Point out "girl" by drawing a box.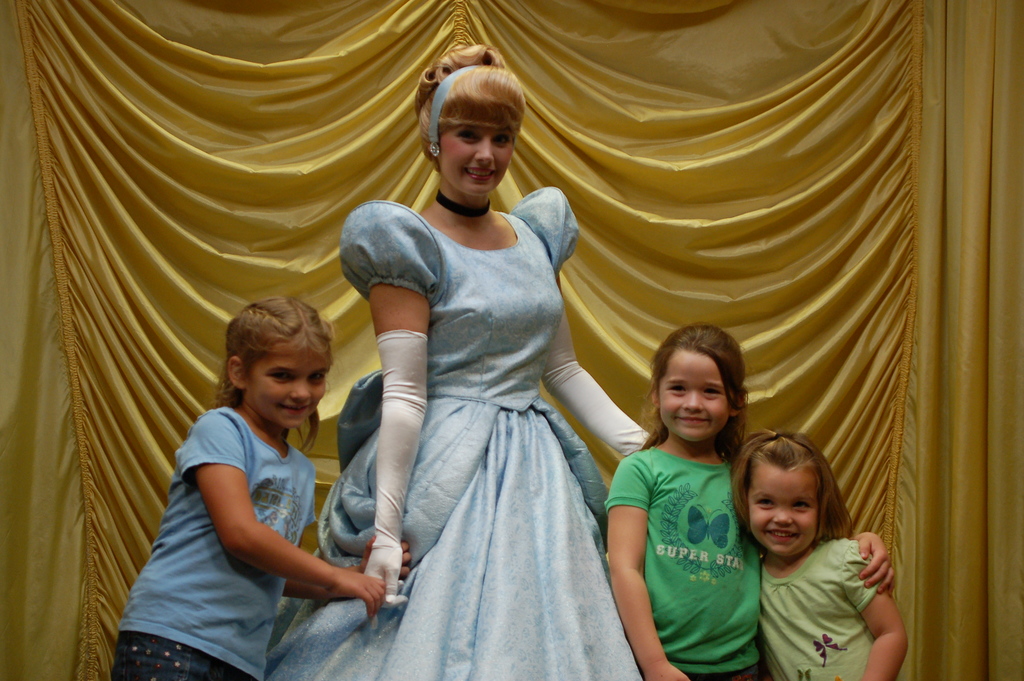
{"left": 114, "top": 297, "right": 385, "bottom": 680}.
